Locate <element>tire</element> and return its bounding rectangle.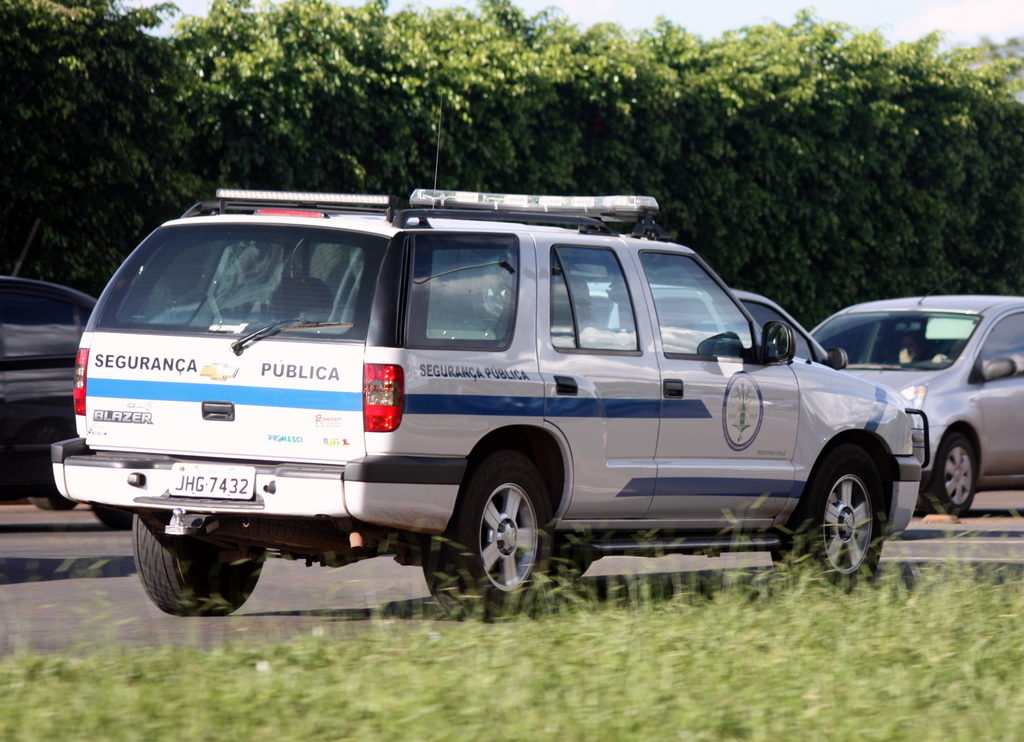
454, 457, 550, 609.
